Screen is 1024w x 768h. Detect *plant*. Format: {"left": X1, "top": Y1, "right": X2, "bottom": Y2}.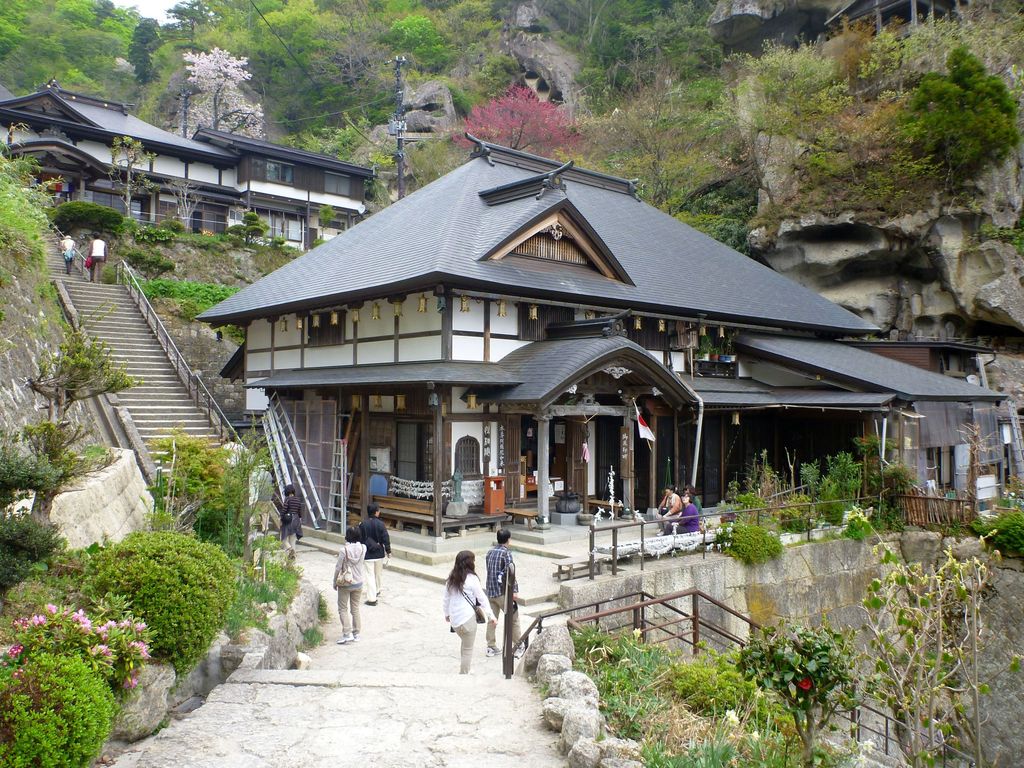
{"left": 826, "top": 450, "right": 858, "bottom": 533}.
